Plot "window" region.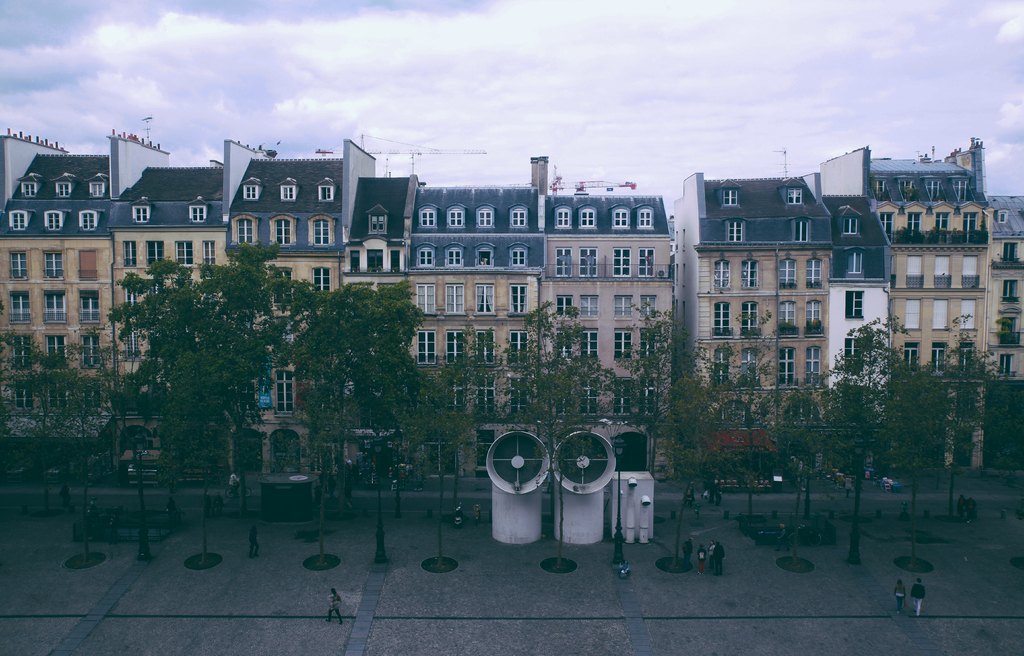
Plotted at {"x1": 204, "y1": 237, "x2": 213, "y2": 269}.
